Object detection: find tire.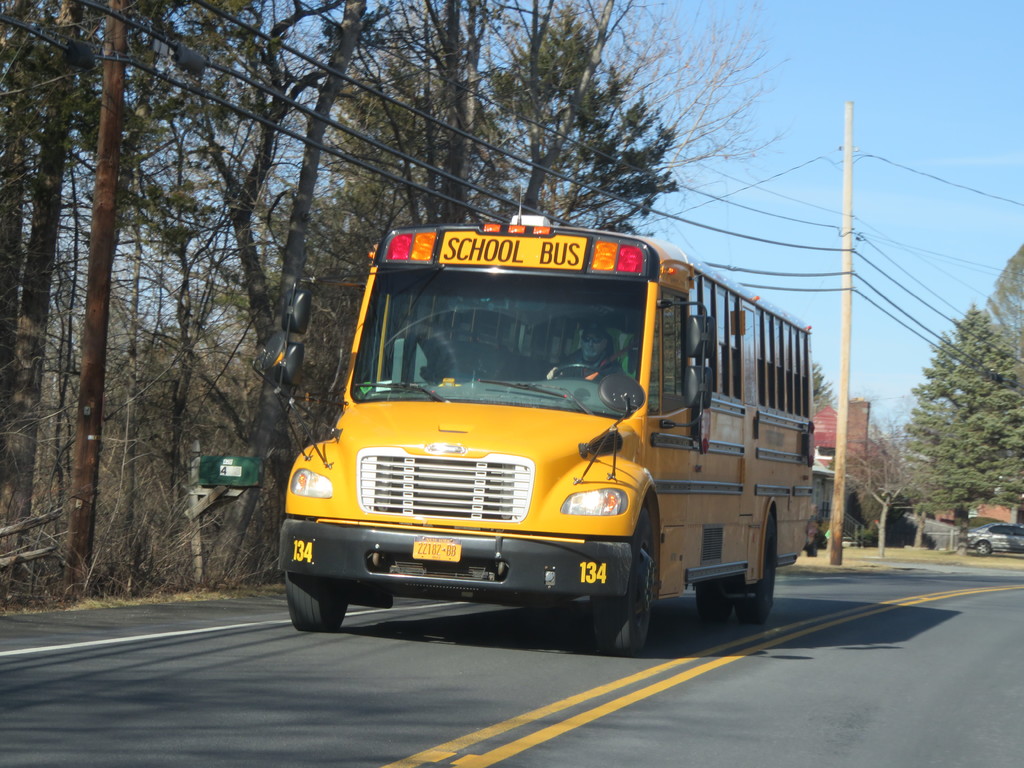
l=282, t=570, r=354, b=636.
